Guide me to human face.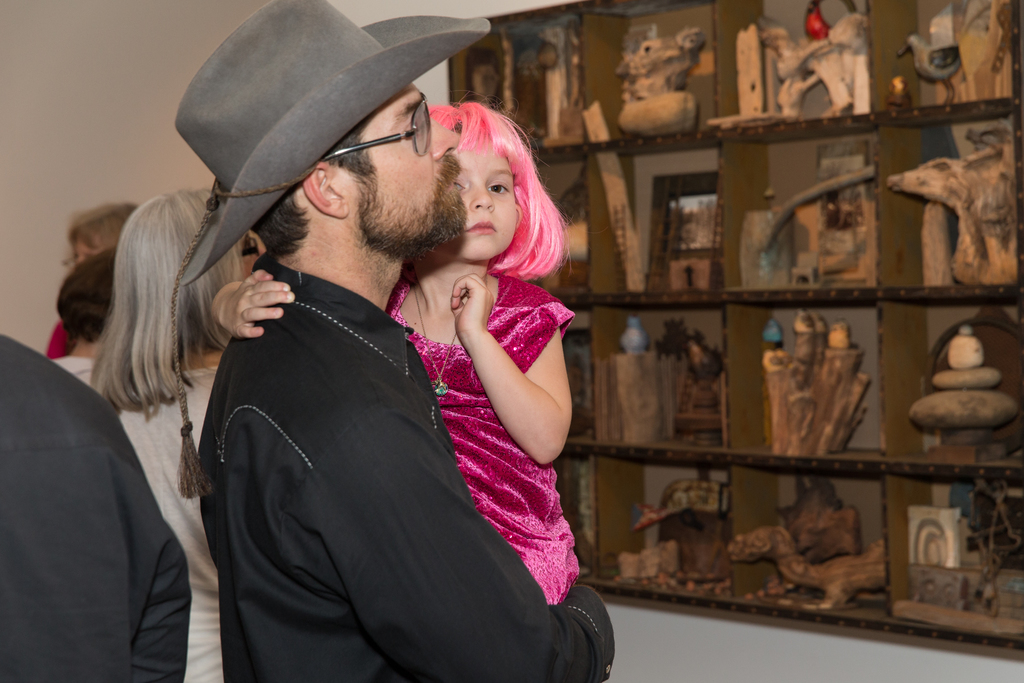
Guidance: detection(358, 86, 461, 250).
